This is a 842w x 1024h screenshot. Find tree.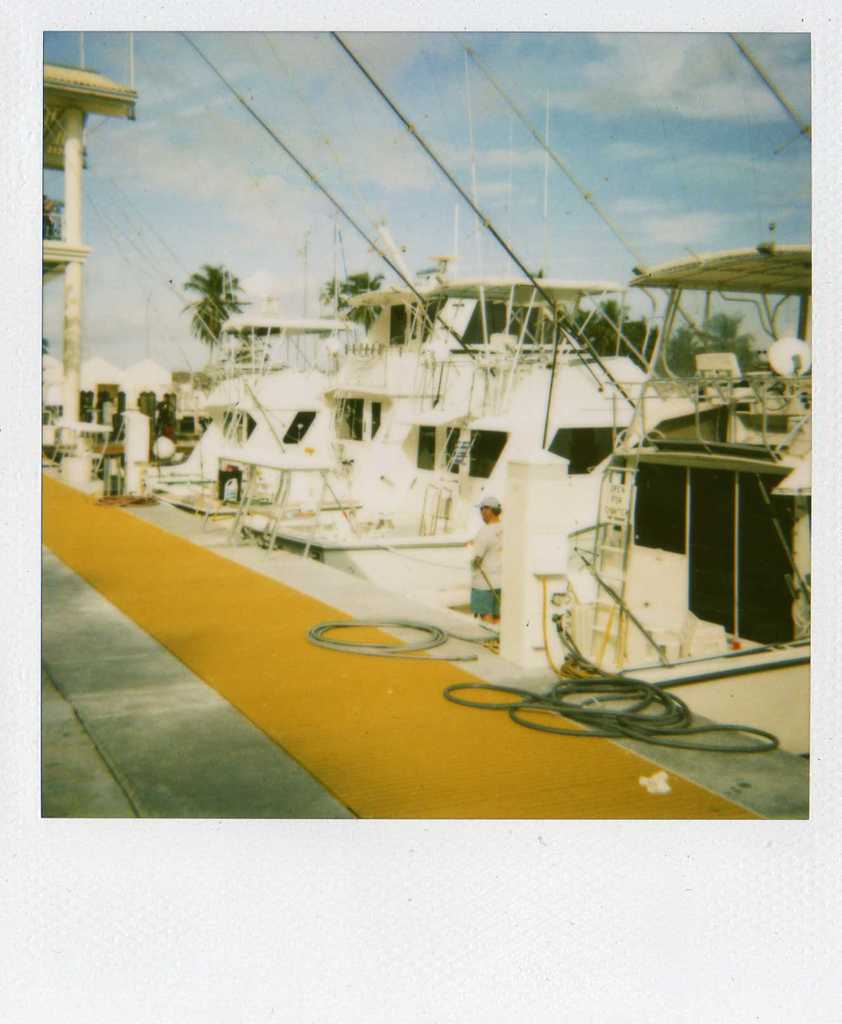
Bounding box: x1=316, y1=271, x2=383, y2=335.
